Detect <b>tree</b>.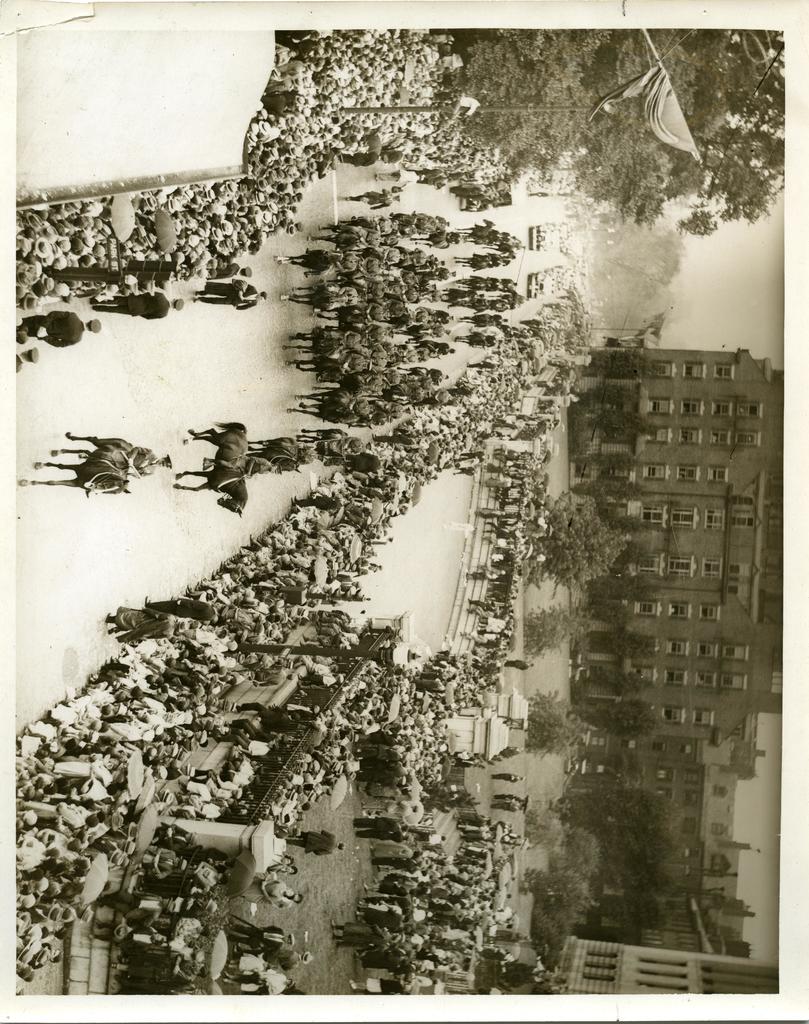
Detected at [538,496,631,589].
